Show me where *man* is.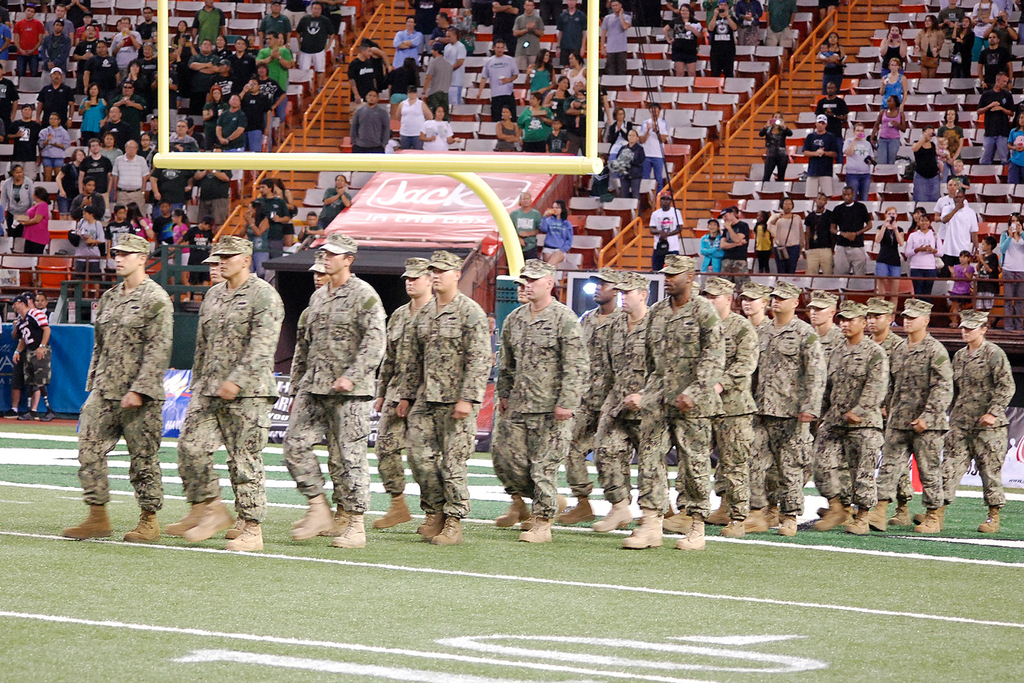
*man* is at region(68, 177, 105, 224).
